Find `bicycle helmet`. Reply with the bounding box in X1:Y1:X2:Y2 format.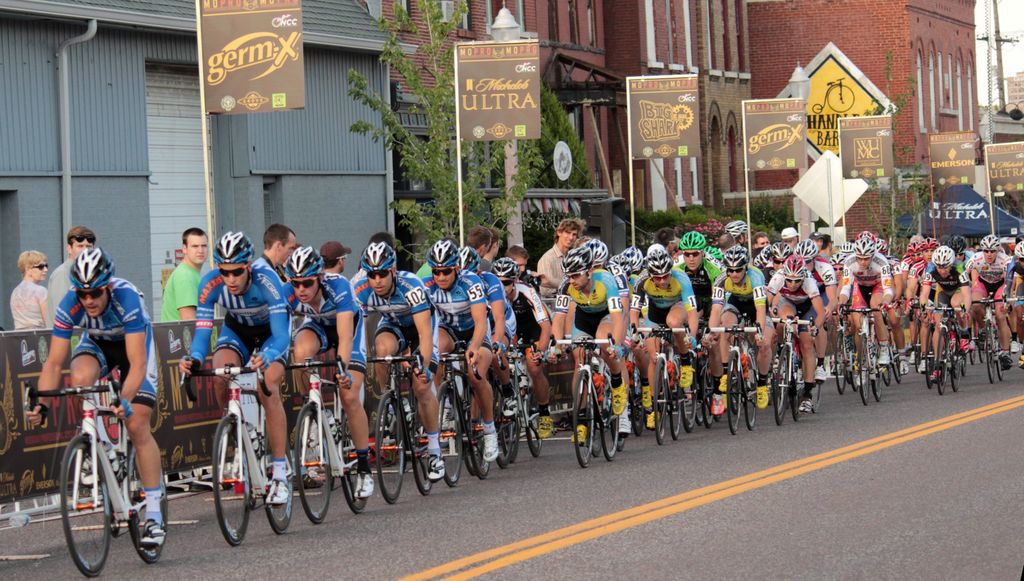
936:245:956:271.
